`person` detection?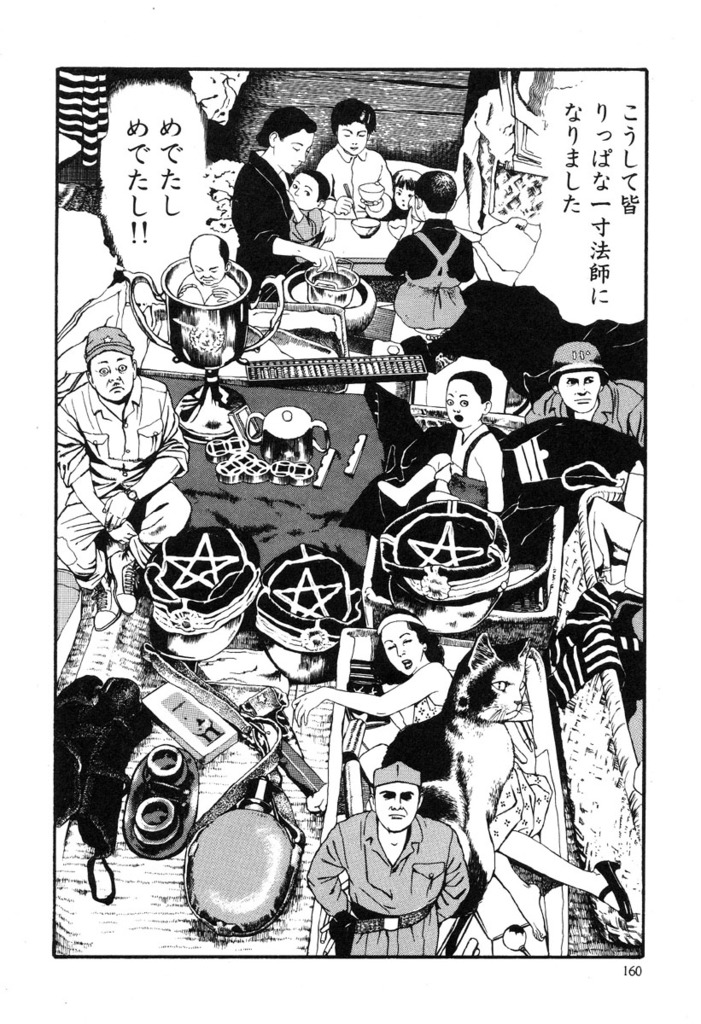
detection(54, 329, 187, 607)
